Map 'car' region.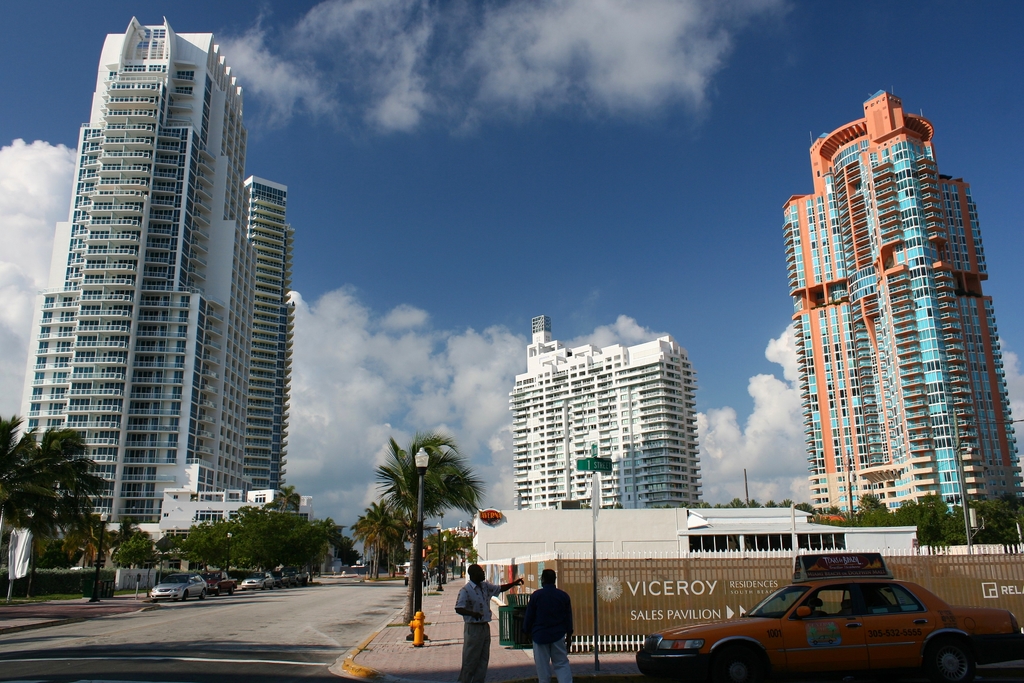
Mapped to crop(145, 566, 215, 602).
